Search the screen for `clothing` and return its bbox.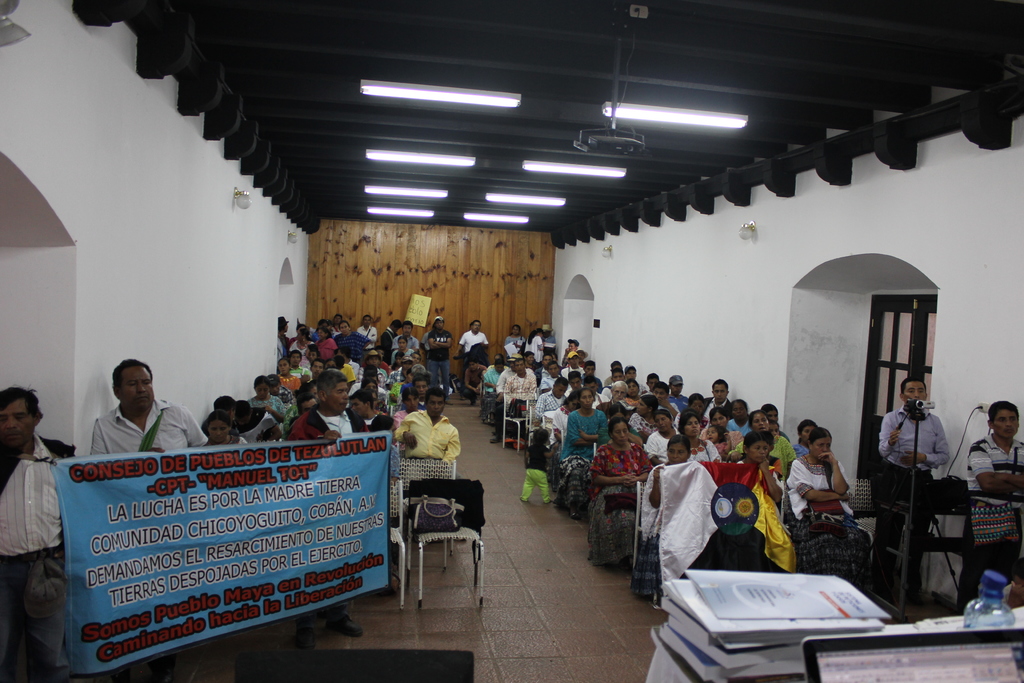
Found: bbox=[314, 338, 336, 358].
